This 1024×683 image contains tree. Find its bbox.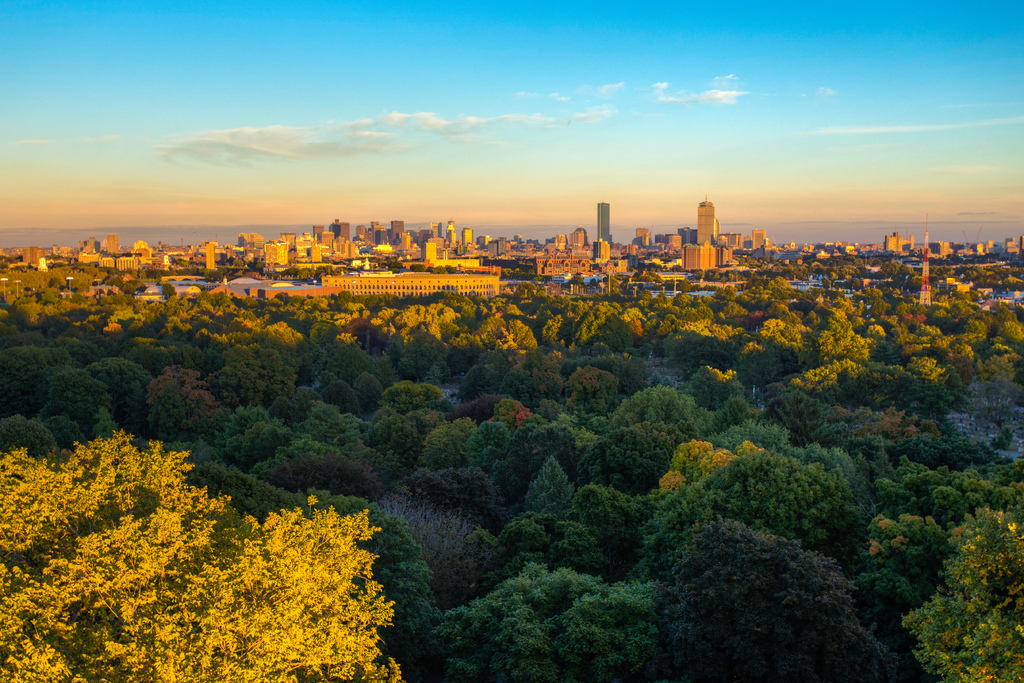
(283, 484, 445, 641).
